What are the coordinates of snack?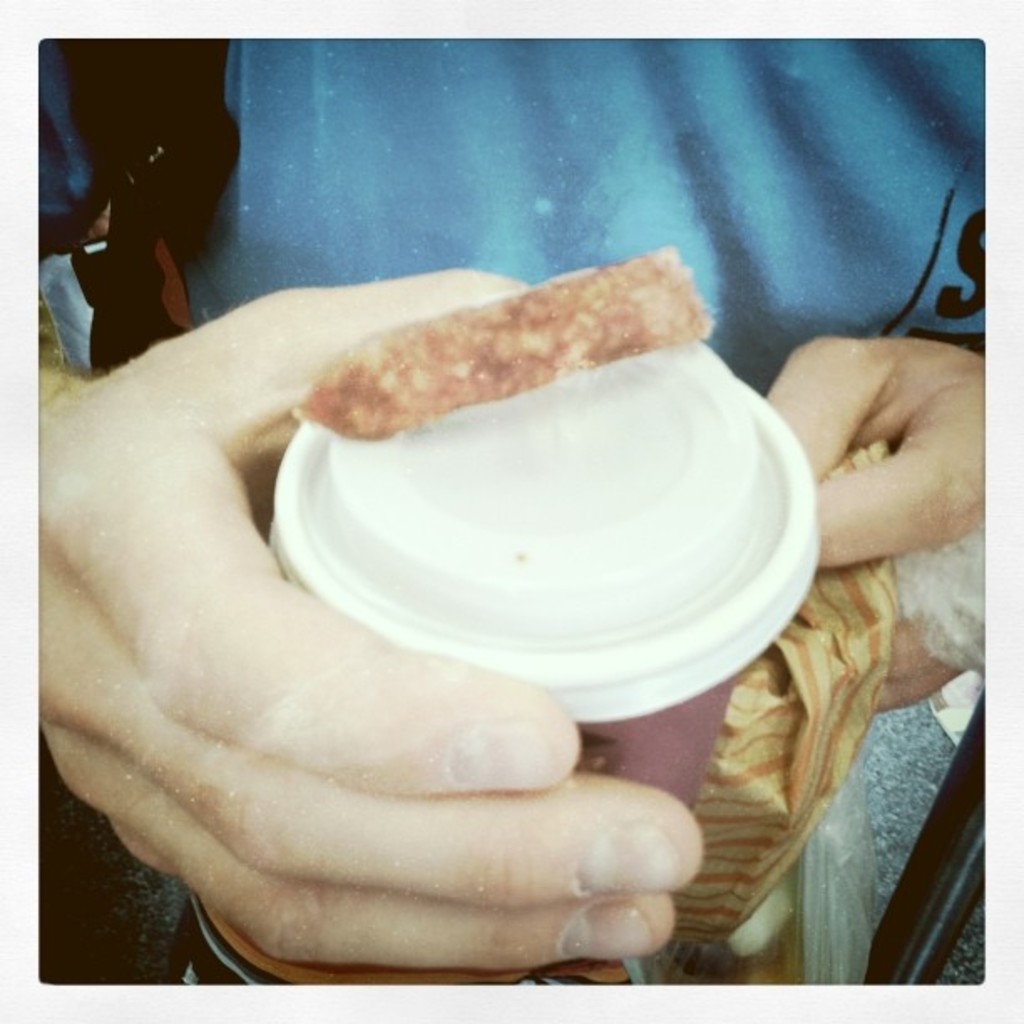
[269,261,688,458].
